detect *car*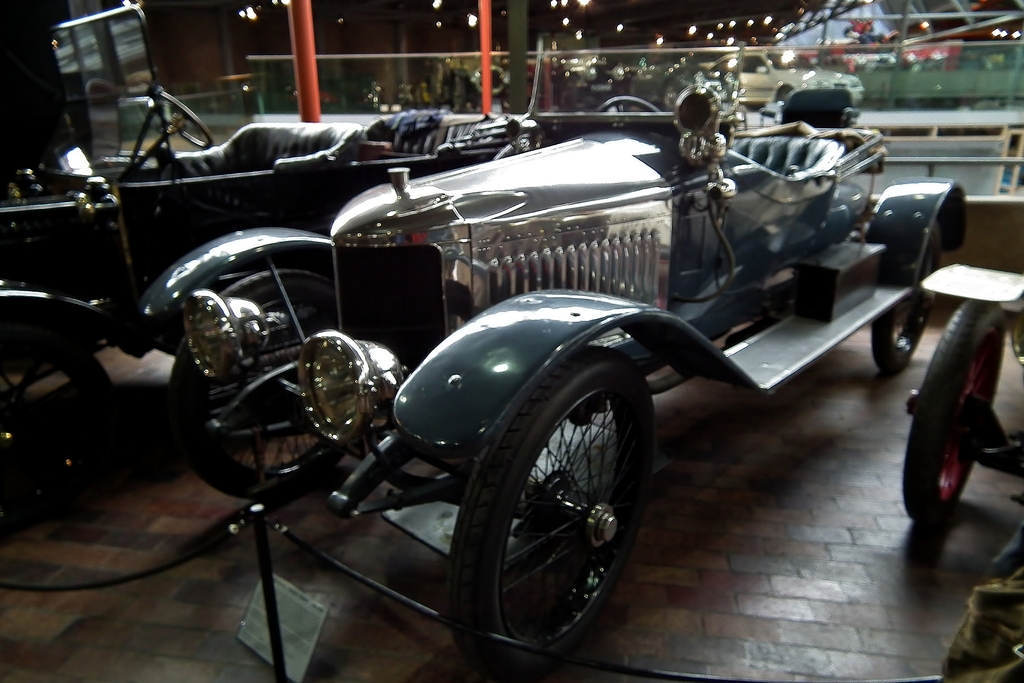
(137,80,968,677)
